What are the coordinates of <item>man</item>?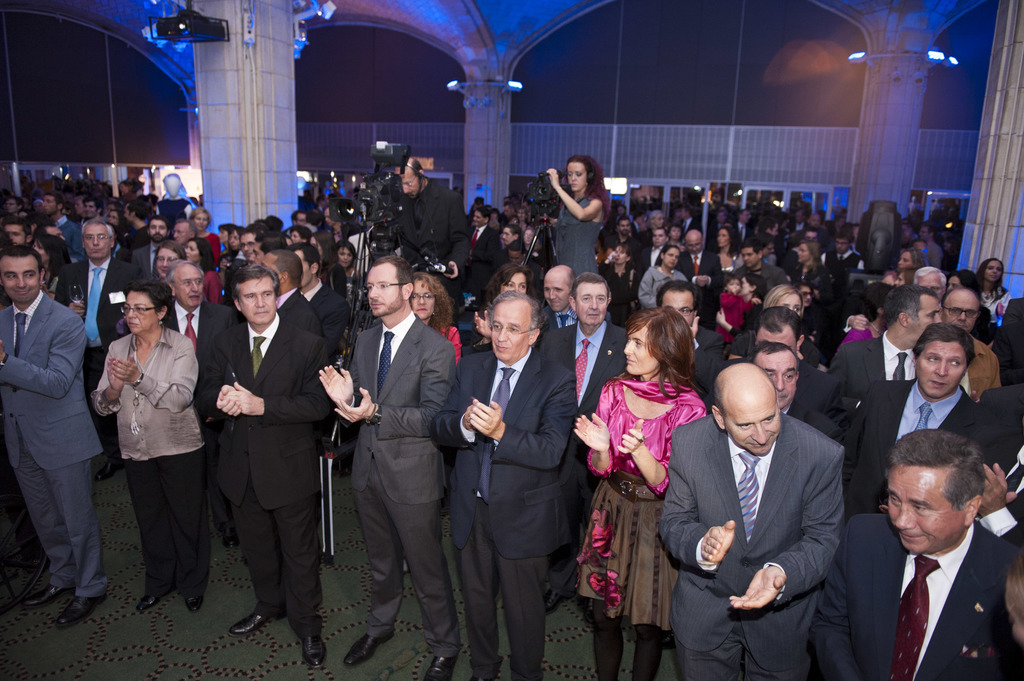
region(491, 221, 525, 249).
